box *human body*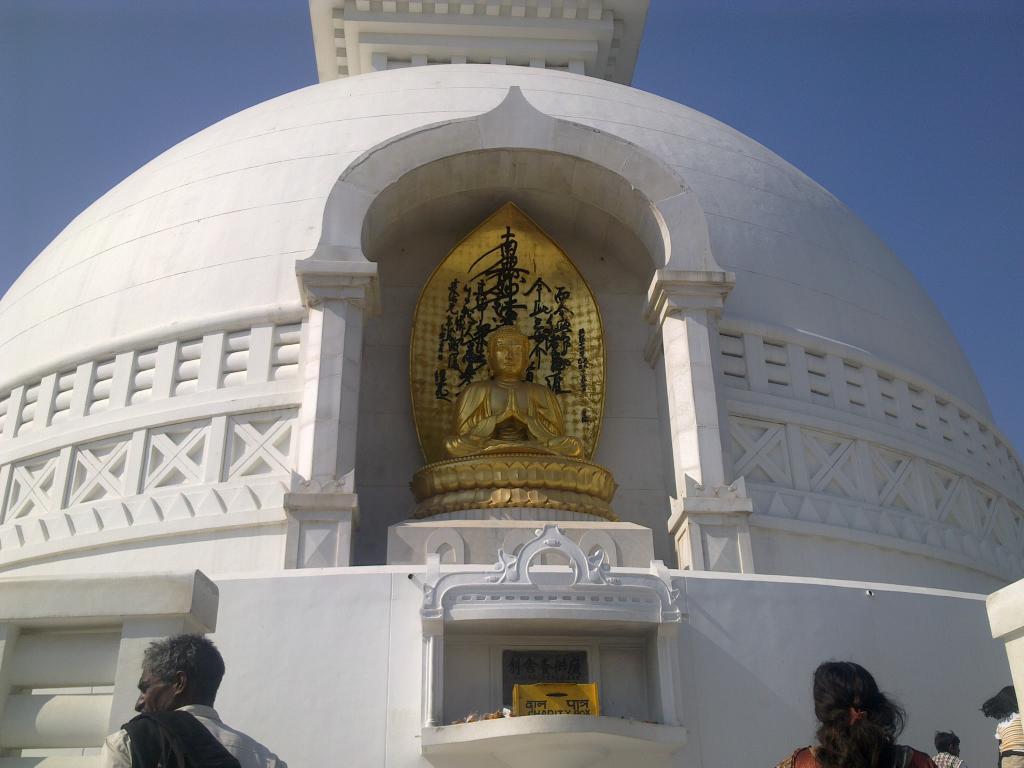
region(440, 372, 588, 457)
